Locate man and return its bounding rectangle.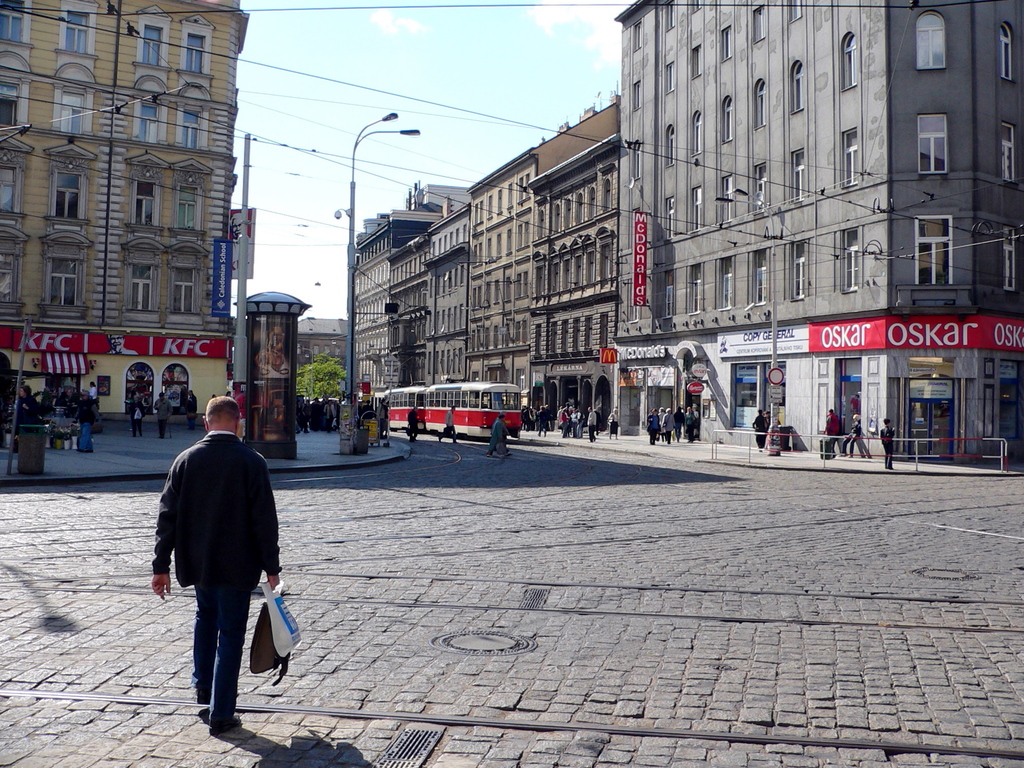
(left=159, top=403, right=287, bottom=743).
